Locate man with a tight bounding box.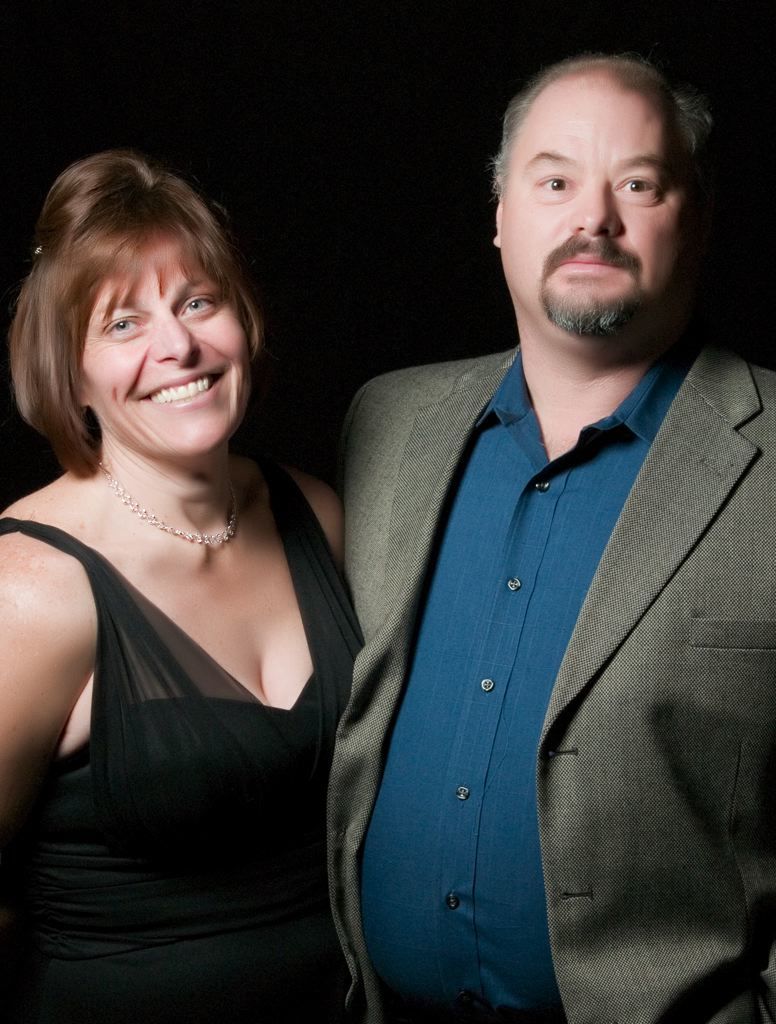
[x1=321, y1=48, x2=775, y2=1023].
